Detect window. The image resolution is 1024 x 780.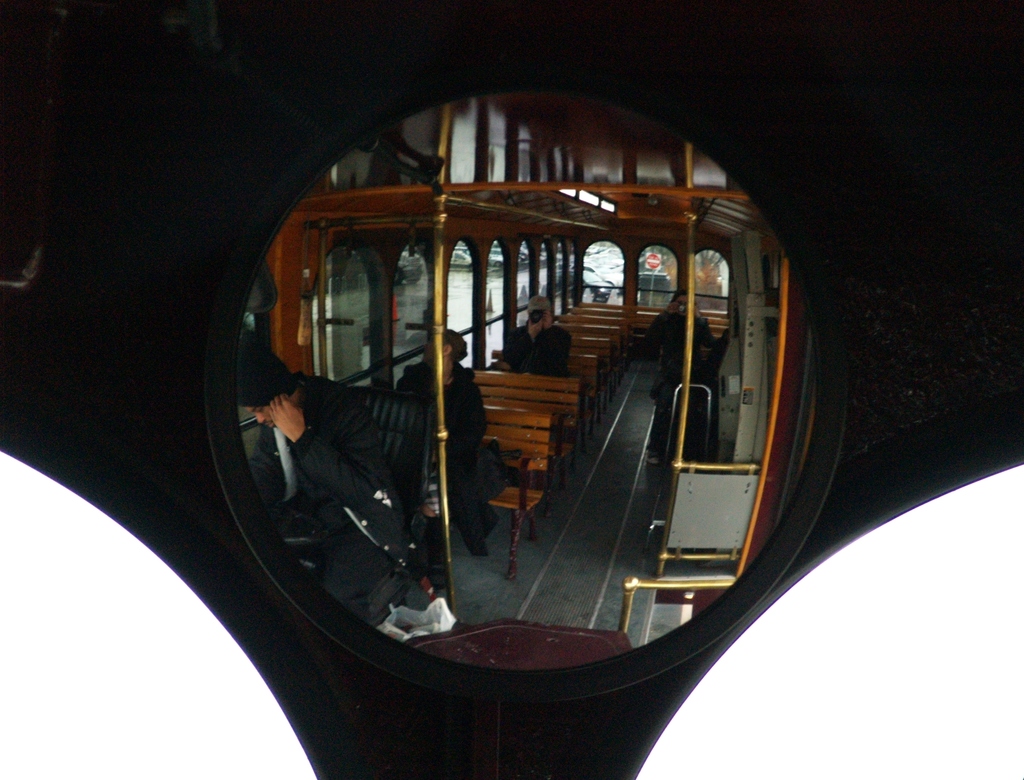
detection(691, 246, 726, 312).
